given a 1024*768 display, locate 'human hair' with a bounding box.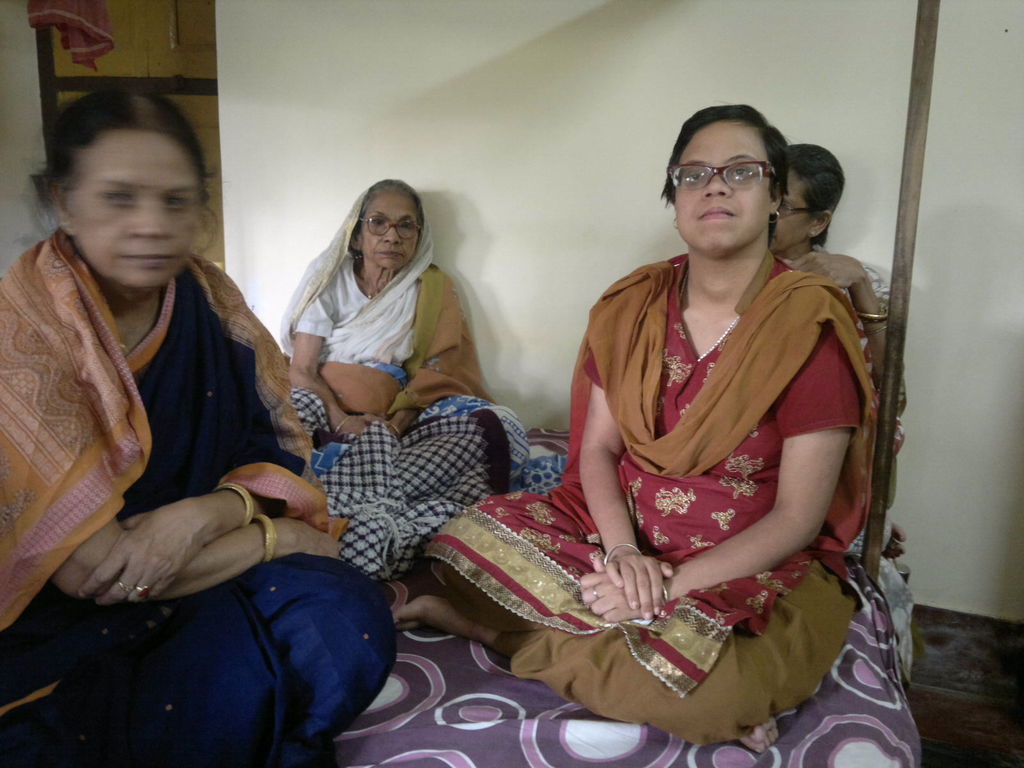
Located: region(50, 88, 221, 260).
